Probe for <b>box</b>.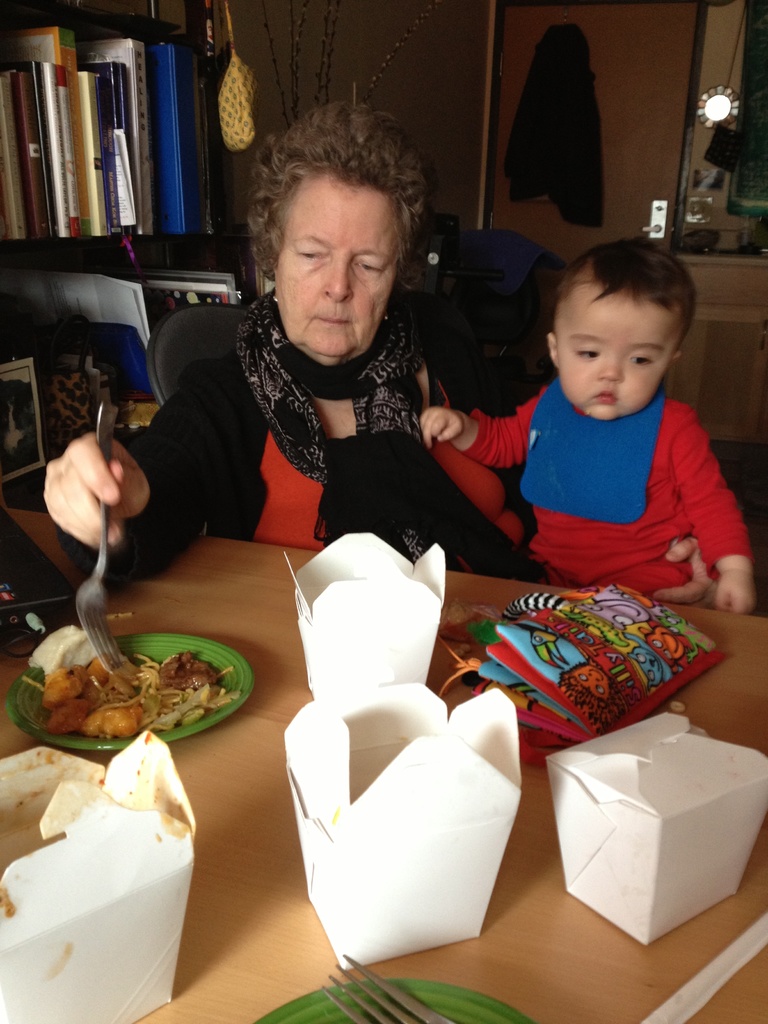
Probe result: region(279, 685, 536, 974).
